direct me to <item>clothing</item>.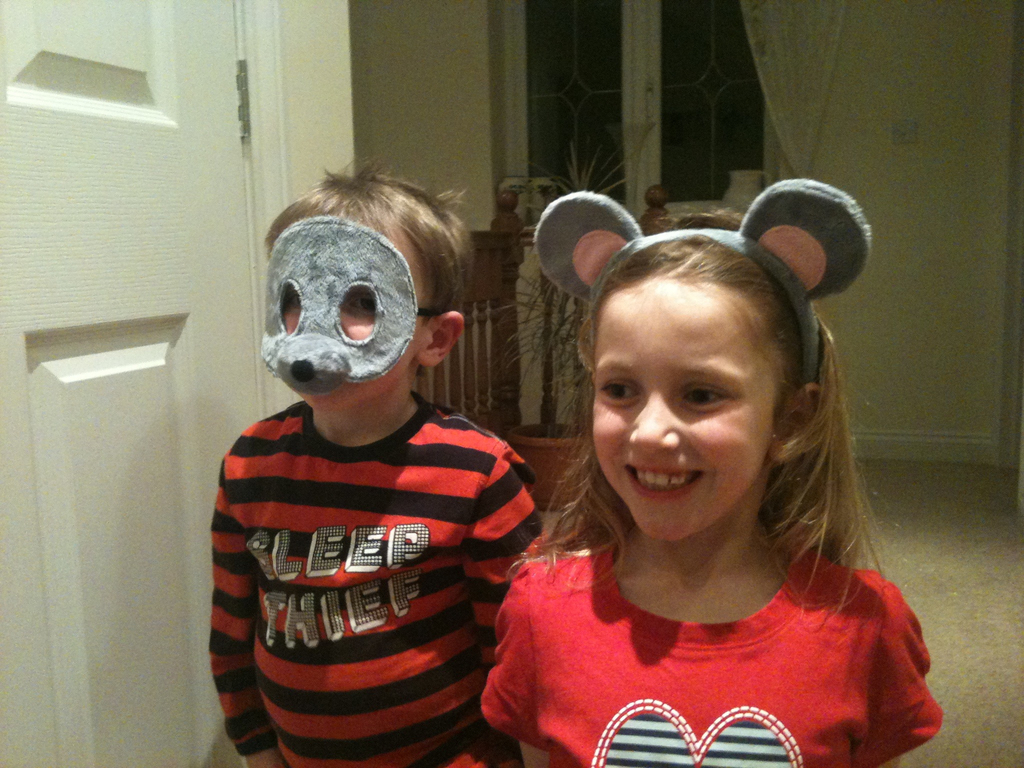
Direction: (left=229, top=339, right=526, bottom=760).
